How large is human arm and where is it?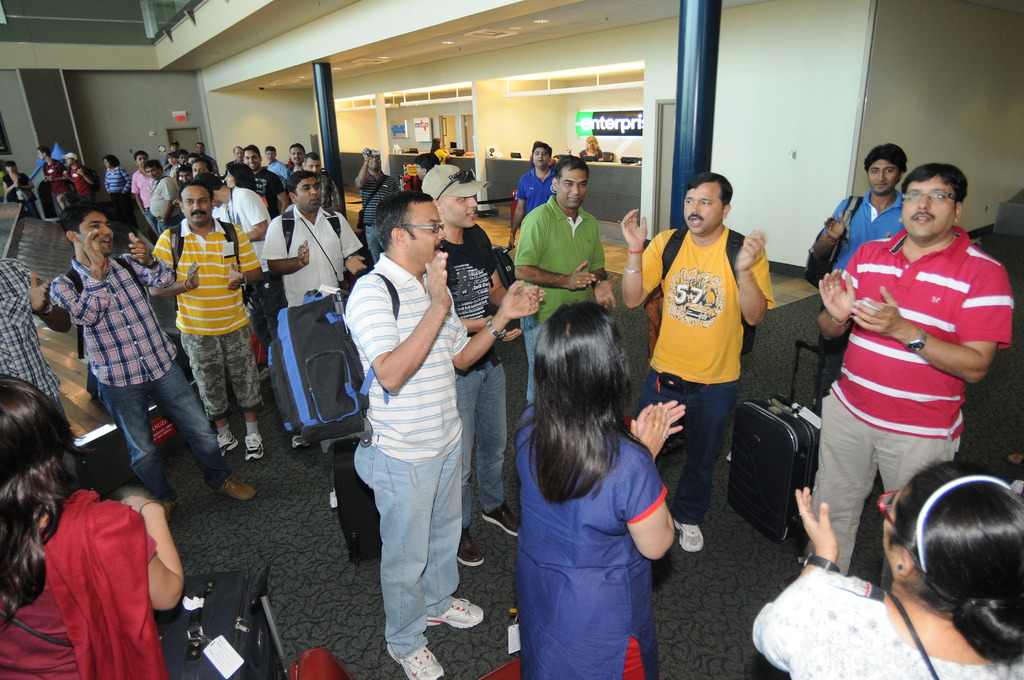
Bounding box: [x1=355, y1=145, x2=374, y2=193].
